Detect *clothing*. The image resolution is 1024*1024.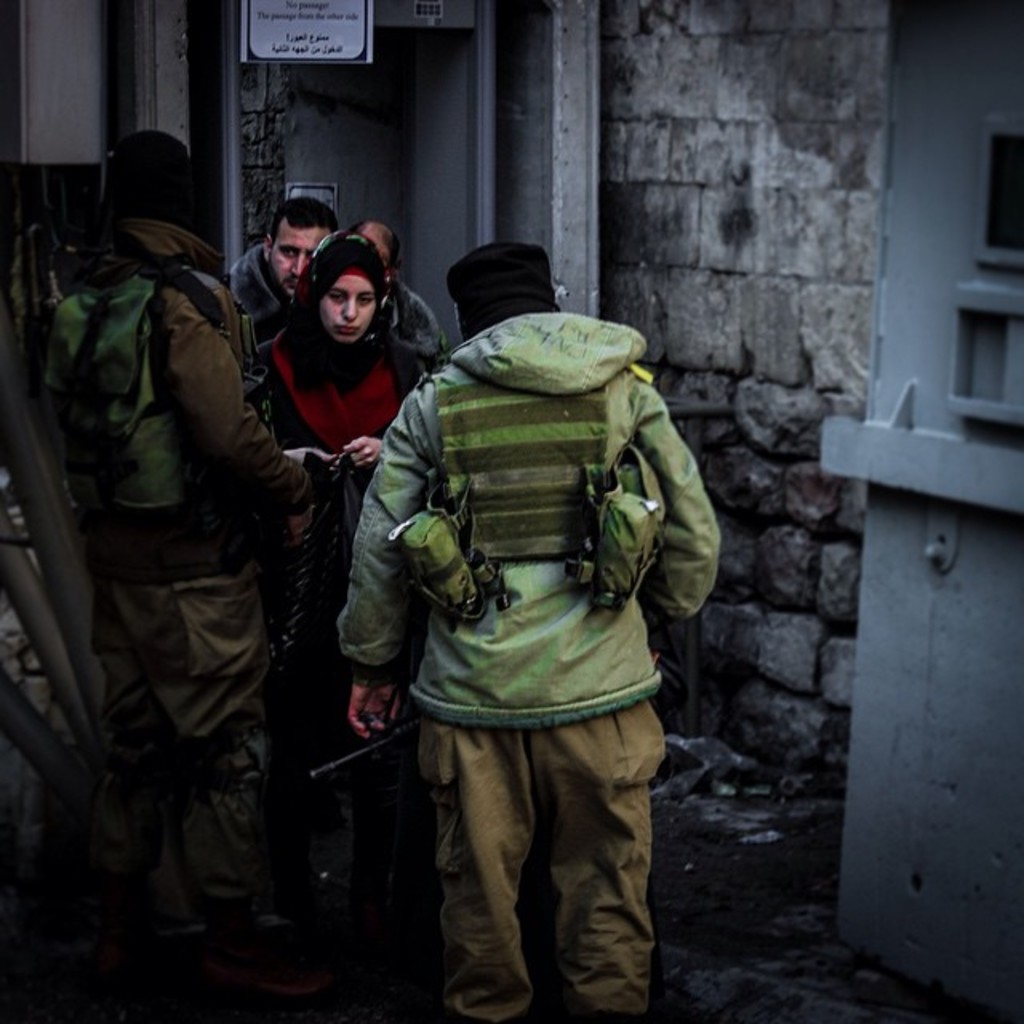
box=[246, 310, 416, 883].
